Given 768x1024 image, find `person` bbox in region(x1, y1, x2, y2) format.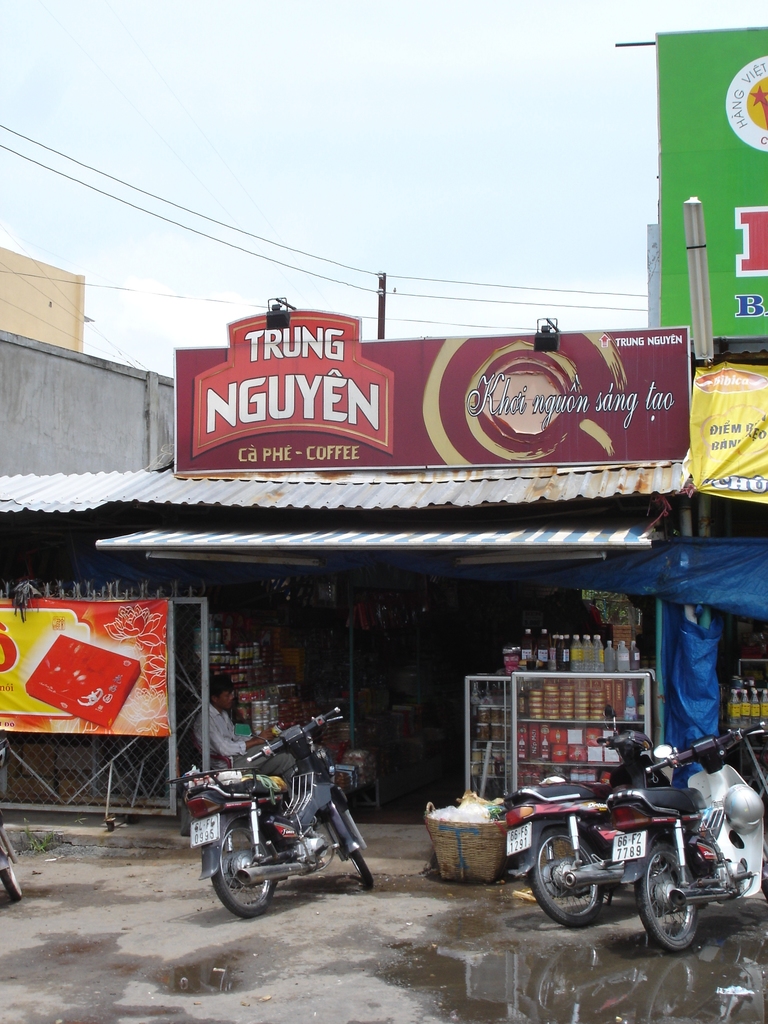
region(189, 676, 295, 790).
